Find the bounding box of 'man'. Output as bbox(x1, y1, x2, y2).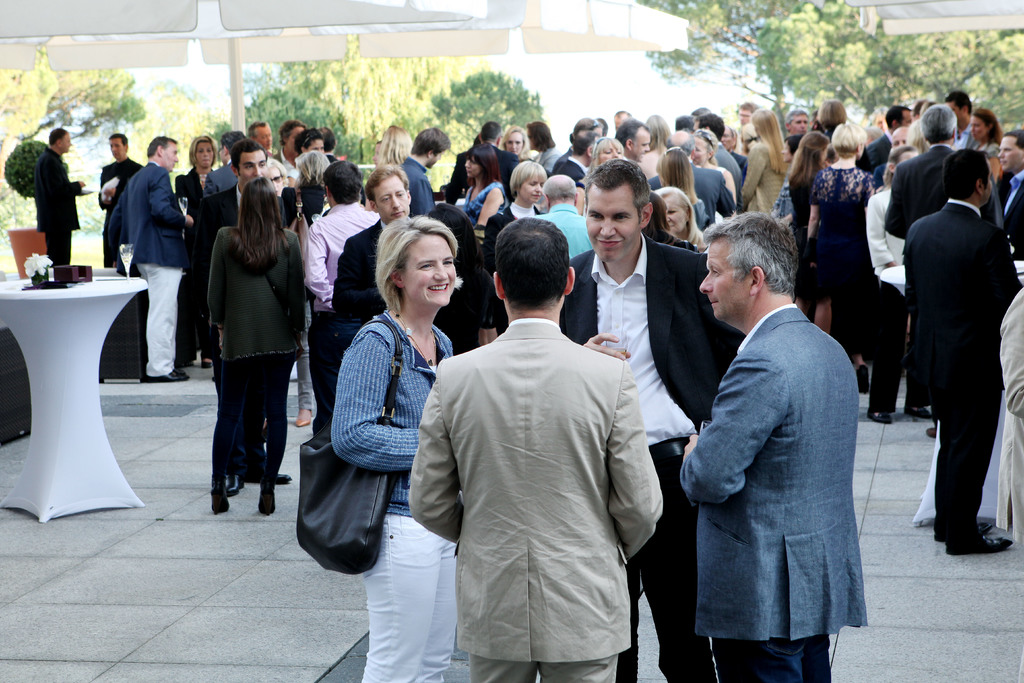
bbox(97, 131, 145, 267).
